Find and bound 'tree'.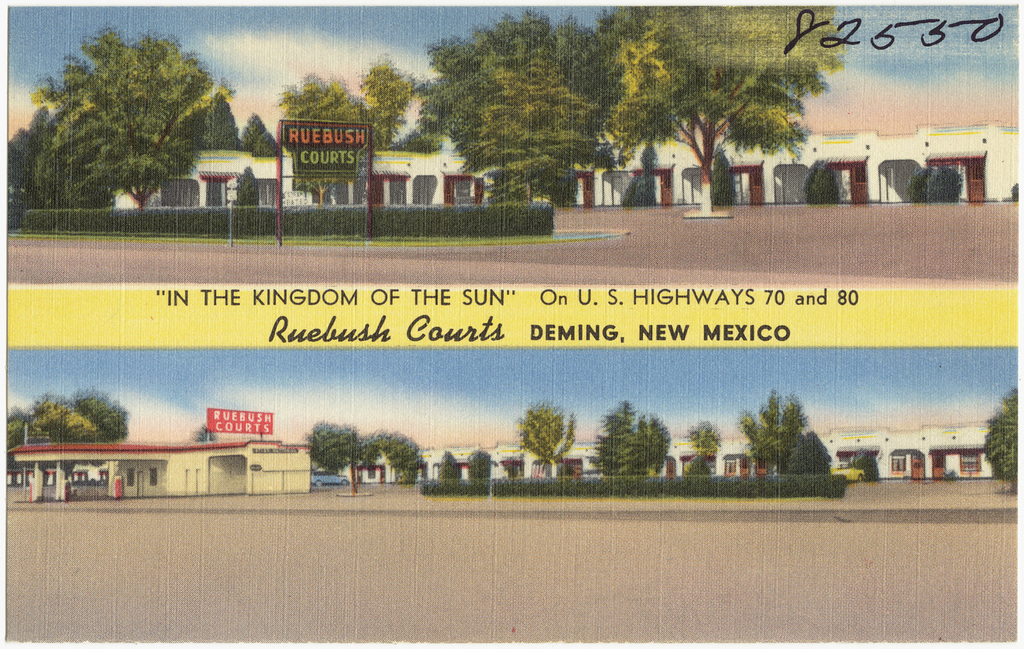
Bound: [647, 415, 671, 480].
